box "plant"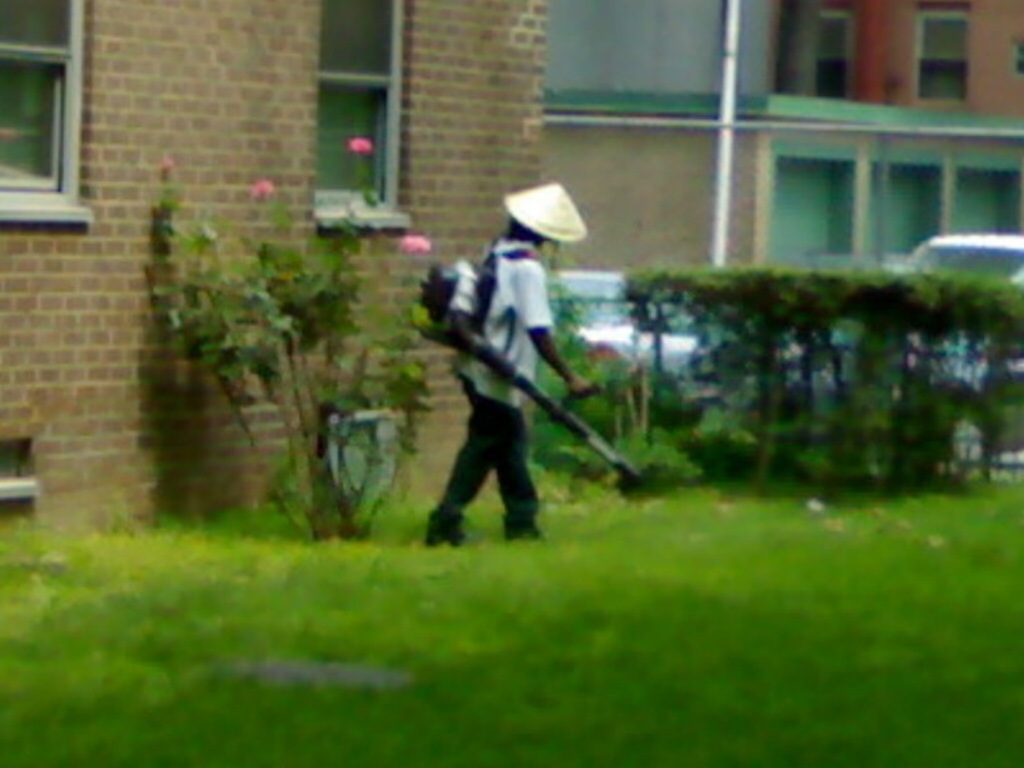
518:278:707:492
